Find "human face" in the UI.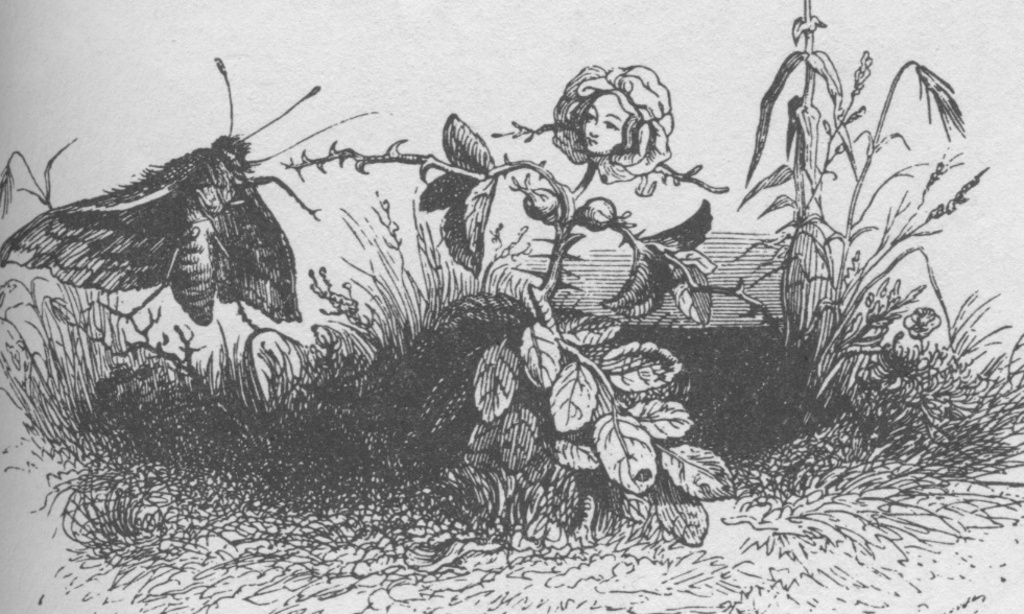
UI element at box=[581, 96, 632, 157].
